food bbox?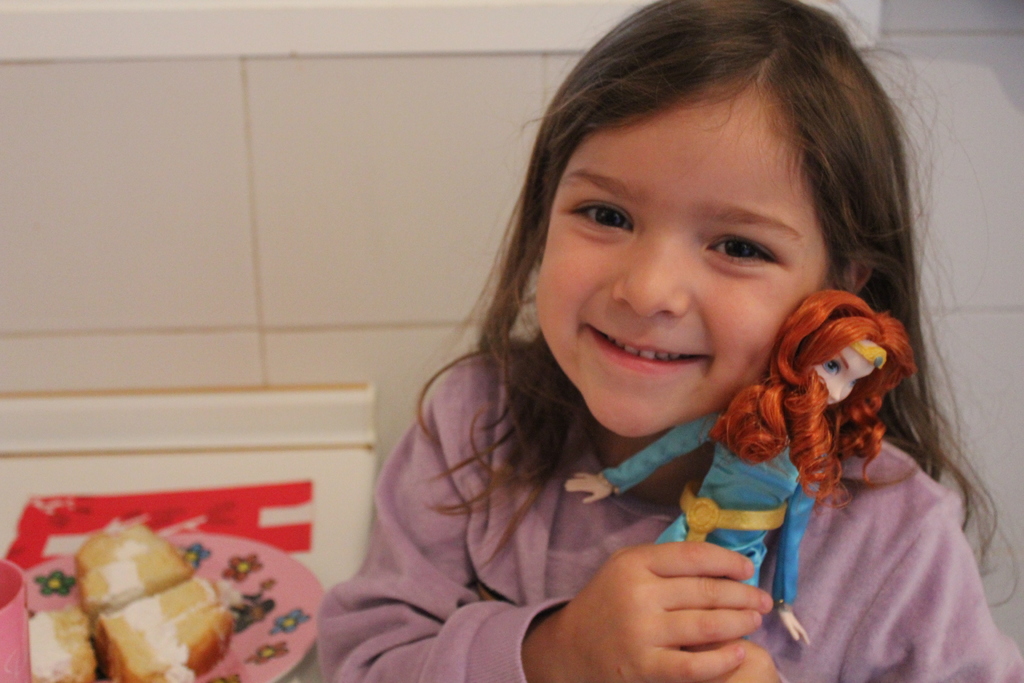
<box>35,508,279,678</box>
